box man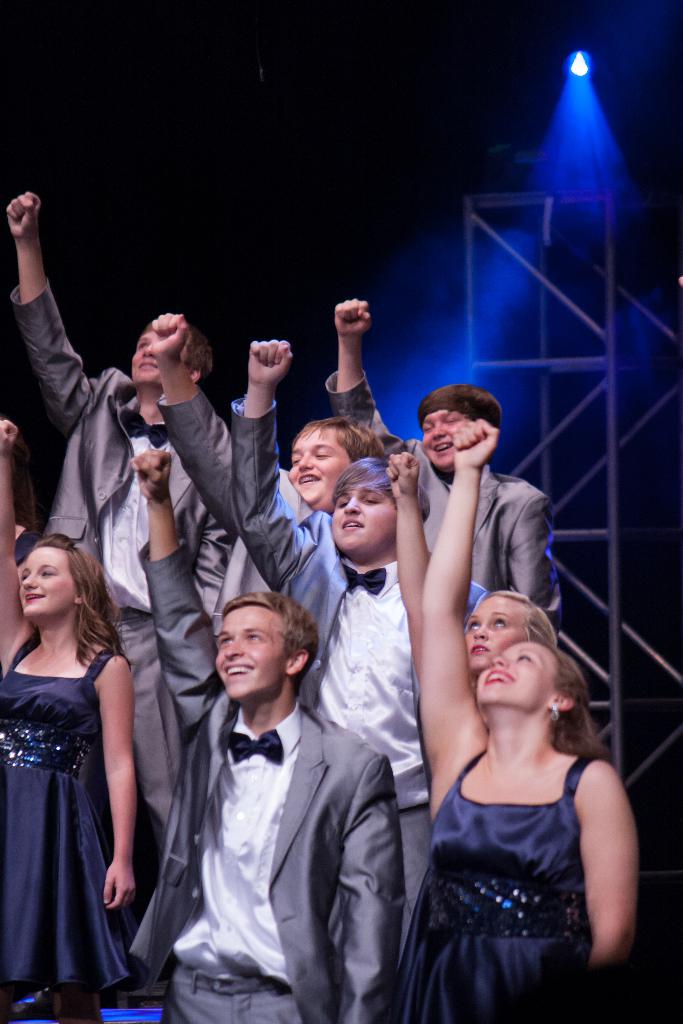
detection(127, 445, 407, 1022)
